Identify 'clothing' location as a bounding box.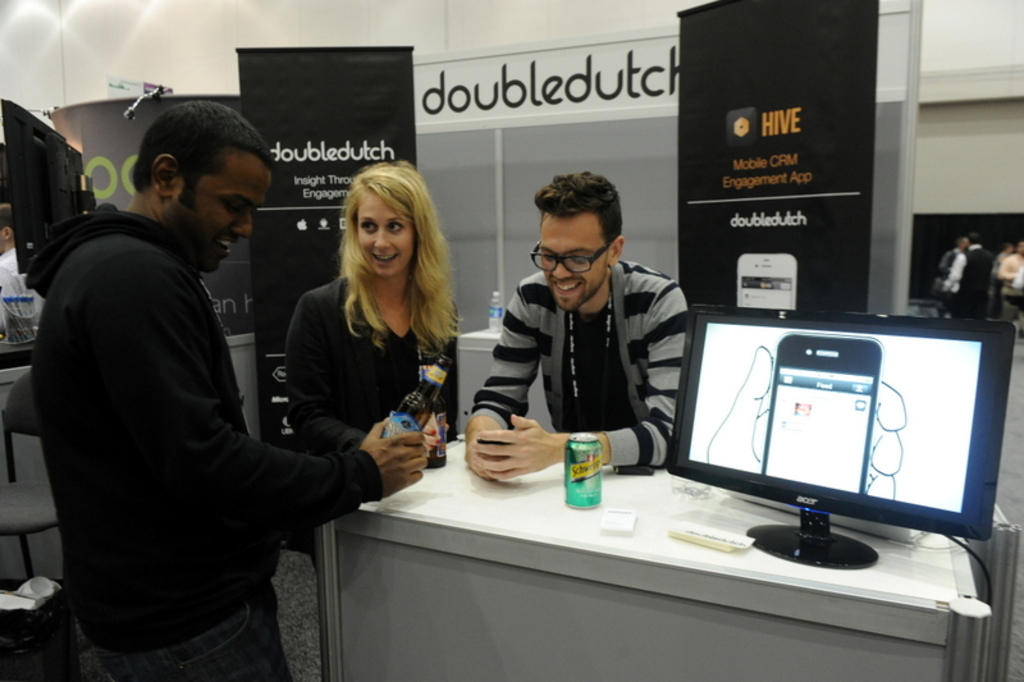
box(950, 243, 993, 313).
